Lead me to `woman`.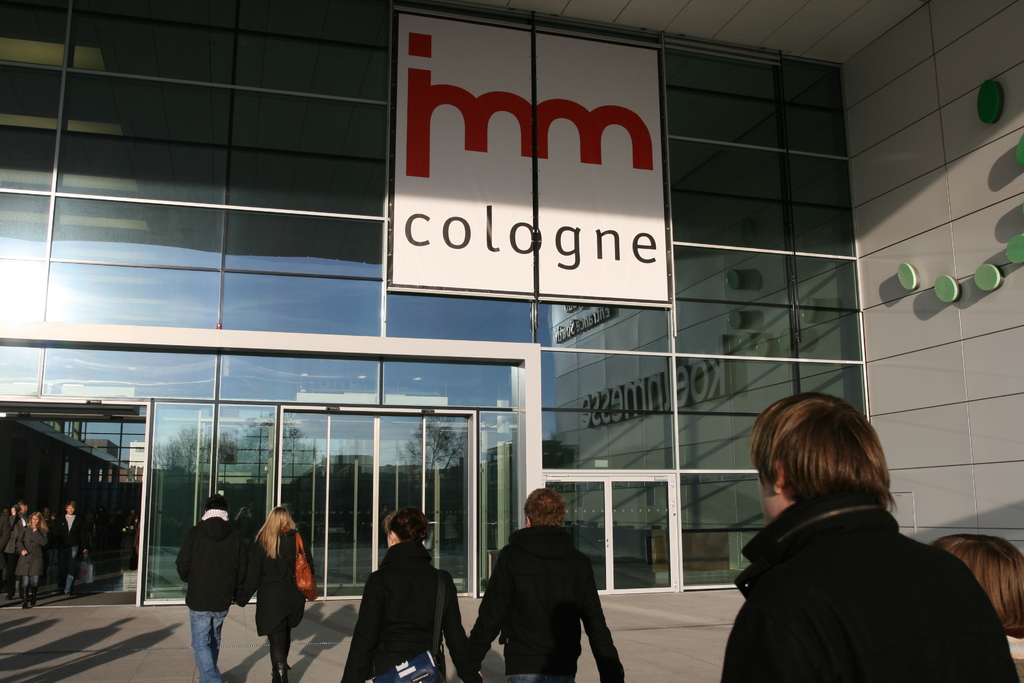
Lead to (335,512,488,682).
